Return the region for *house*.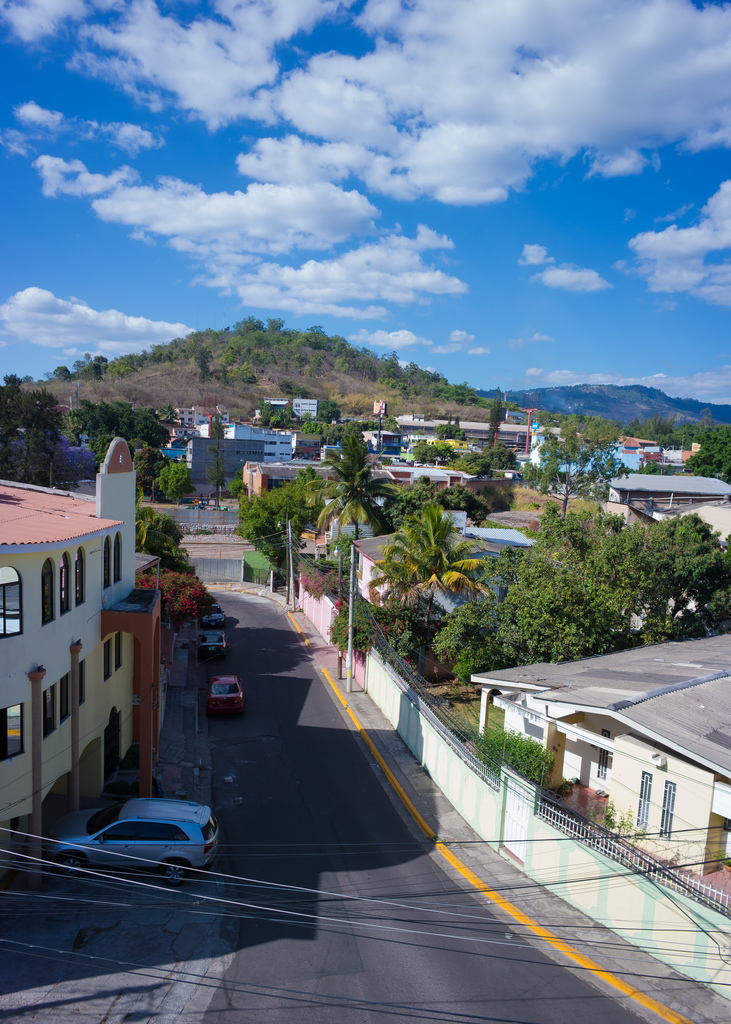
detection(470, 625, 725, 848).
